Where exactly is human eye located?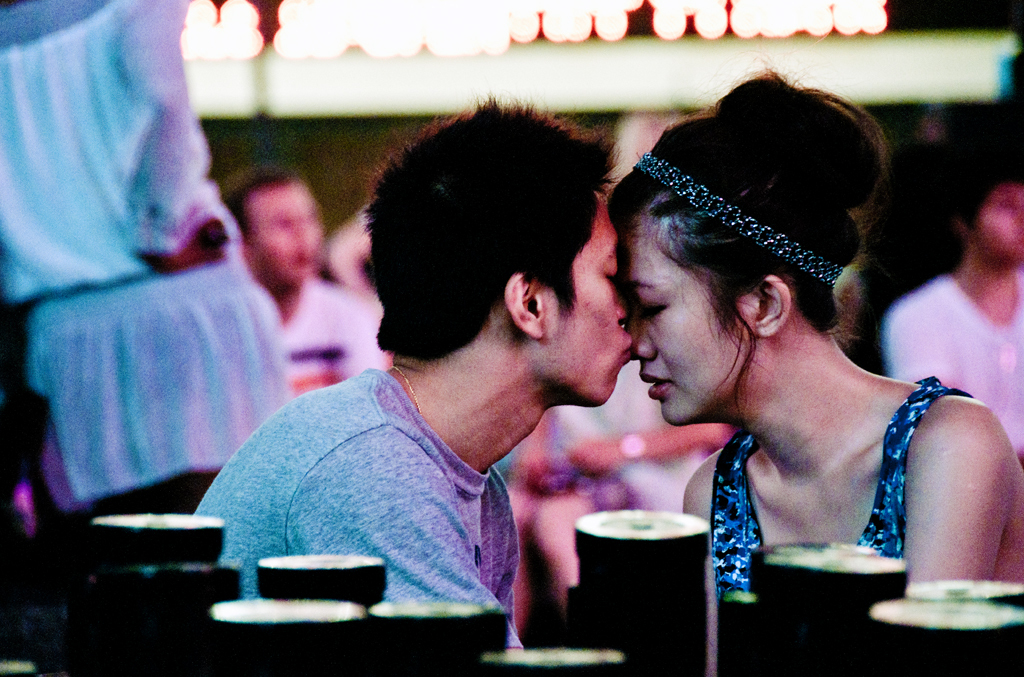
Its bounding box is rect(636, 301, 668, 318).
